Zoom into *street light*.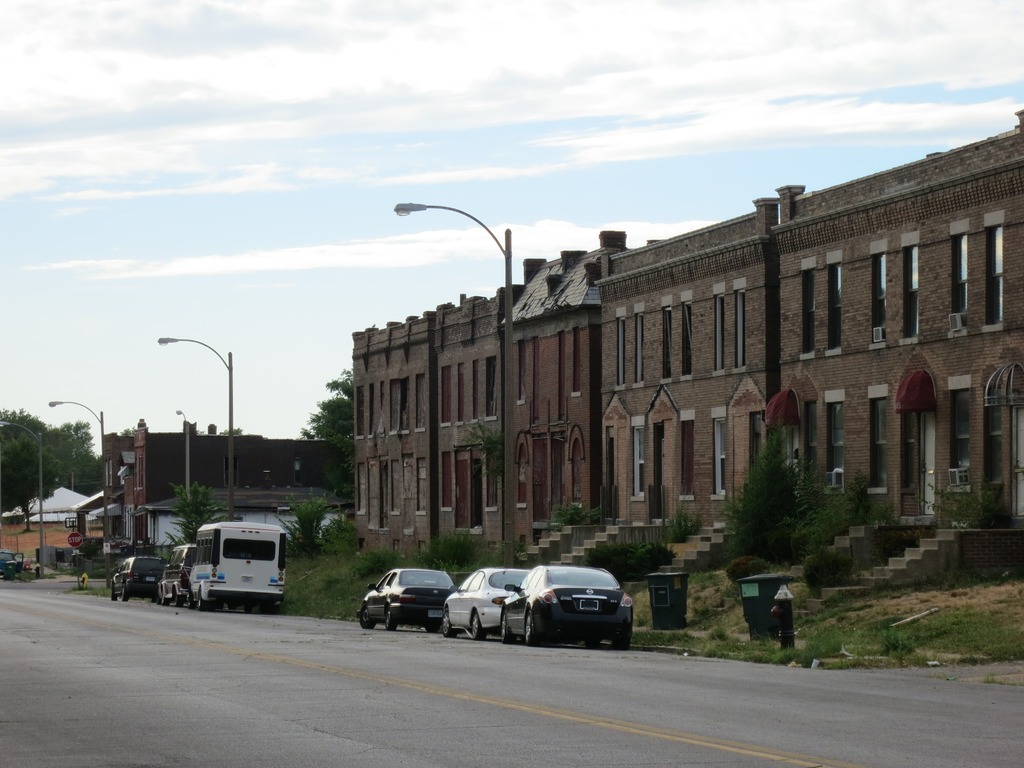
Zoom target: bbox(0, 419, 44, 582).
